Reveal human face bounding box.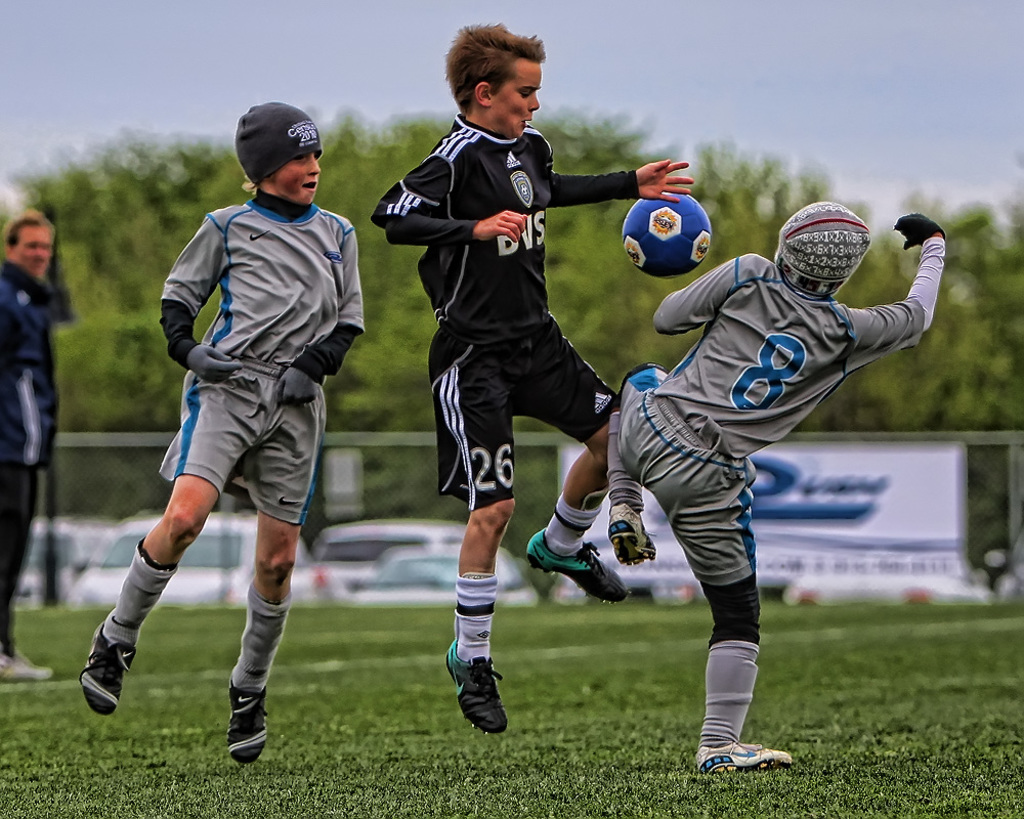
Revealed: BBox(19, 226, 54, 273).
